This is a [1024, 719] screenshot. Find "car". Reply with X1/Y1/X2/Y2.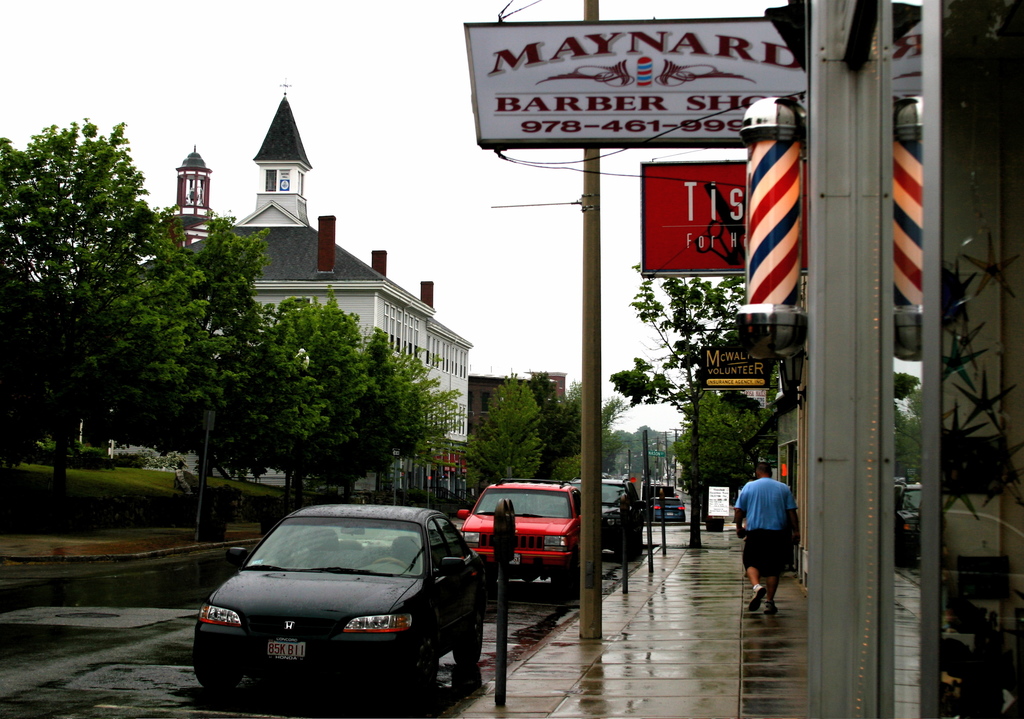
189/500/490/704.
